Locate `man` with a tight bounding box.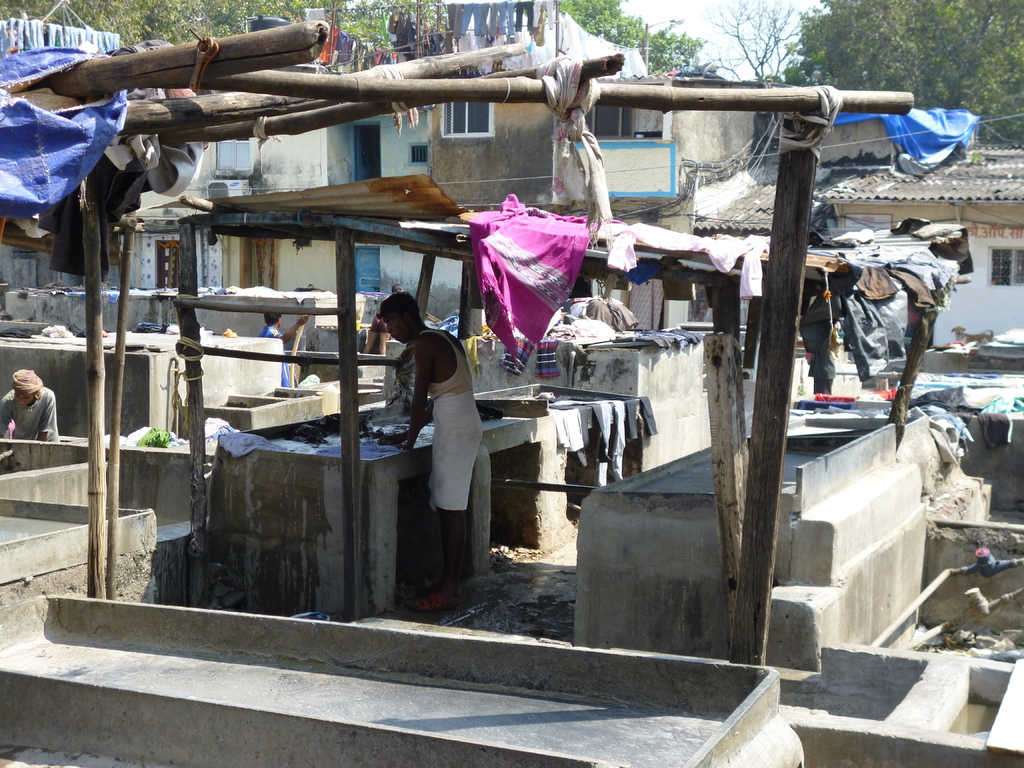
0:367:65:444.
